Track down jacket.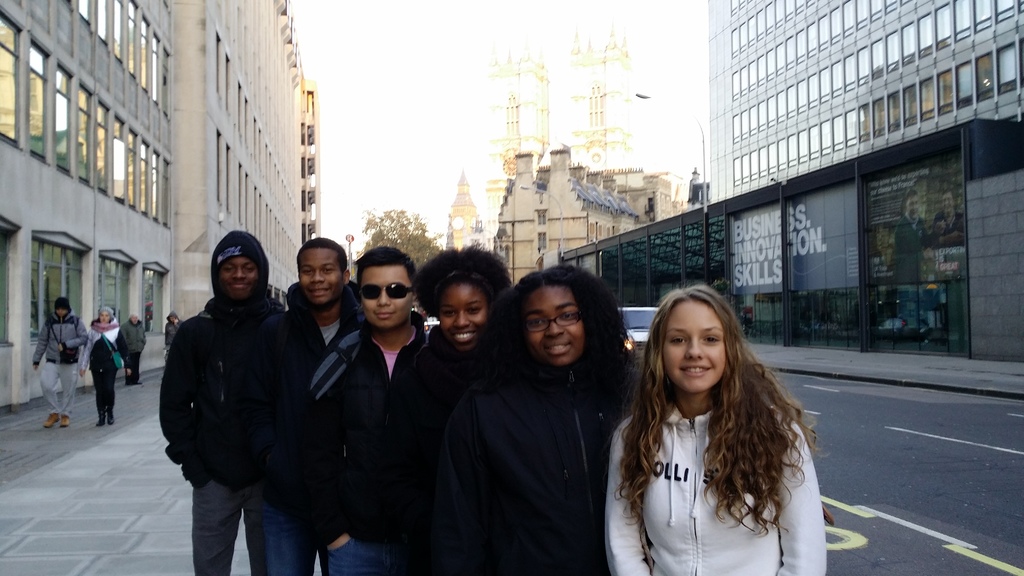
Tracked to region(158, 230, 286, 477).
